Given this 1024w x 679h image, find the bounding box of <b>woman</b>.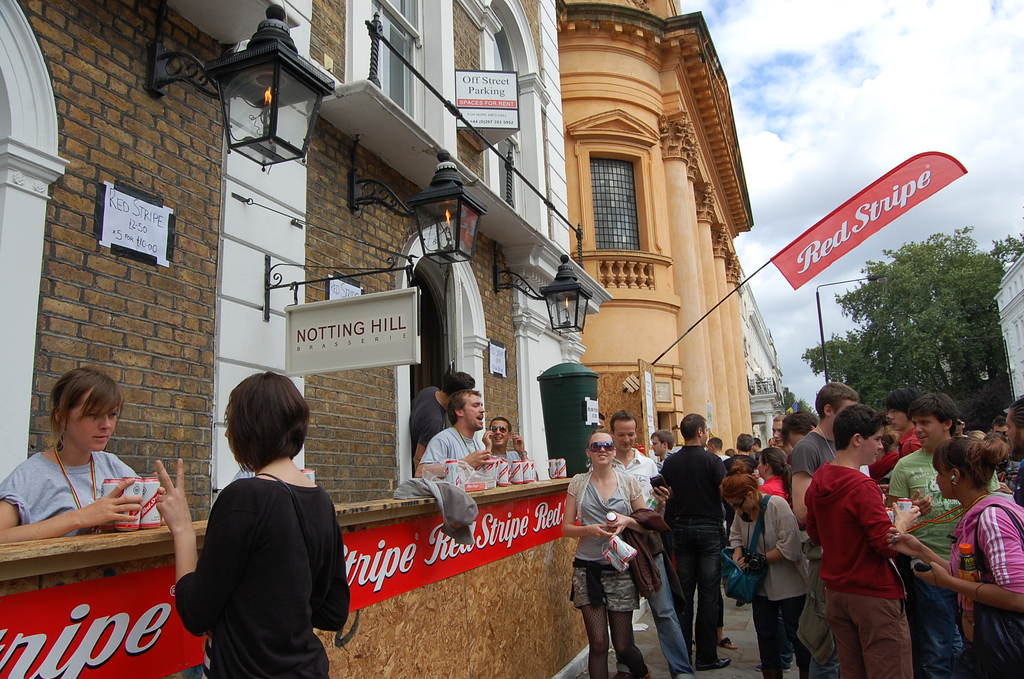
x1=563, y1=430, x2=657, y2=678.
